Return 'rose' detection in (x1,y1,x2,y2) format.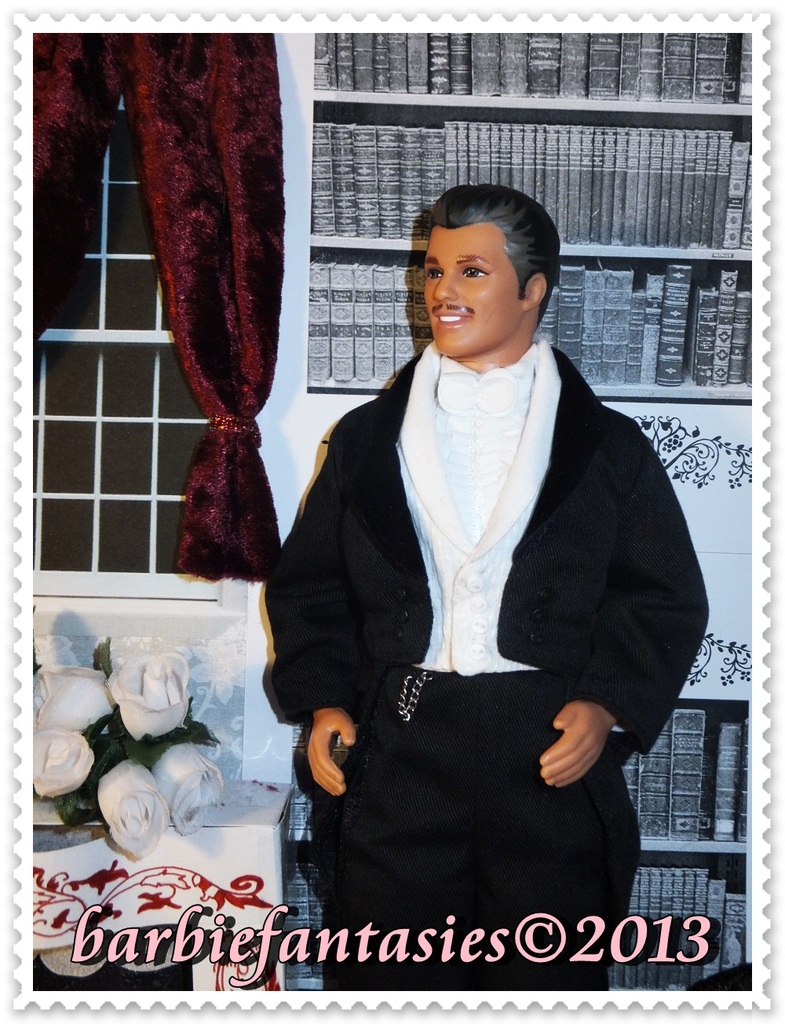
(104,654,192,746).
